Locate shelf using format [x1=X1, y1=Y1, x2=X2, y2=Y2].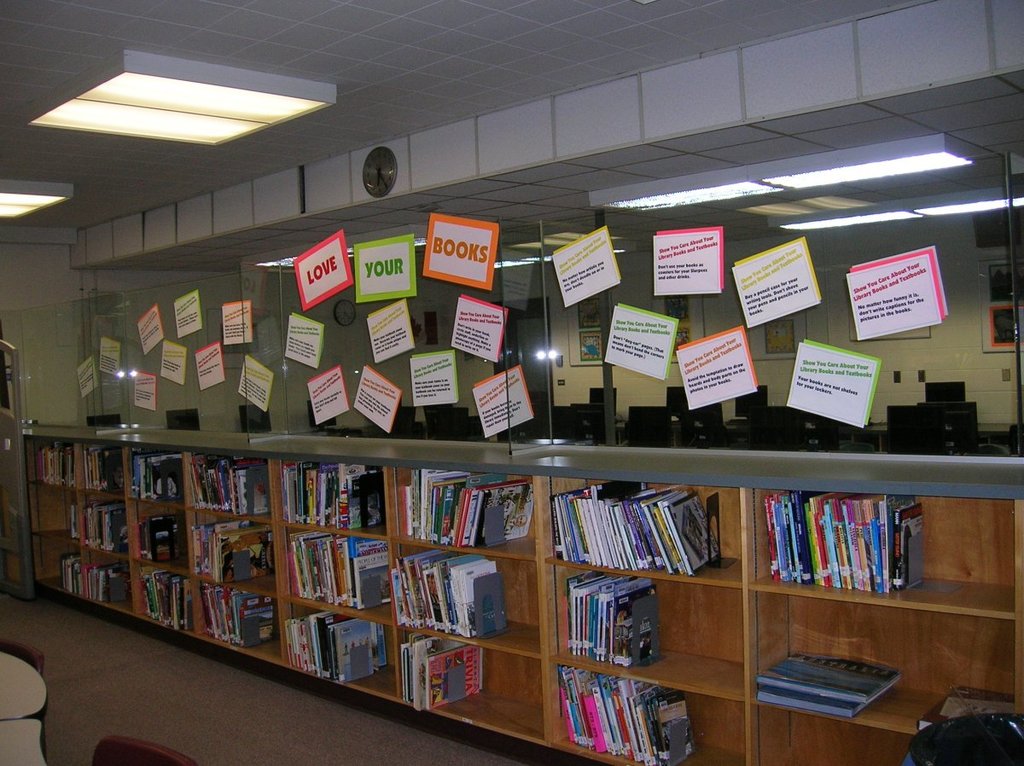
[x1=393, y1=466, x2=539, y2=546].
